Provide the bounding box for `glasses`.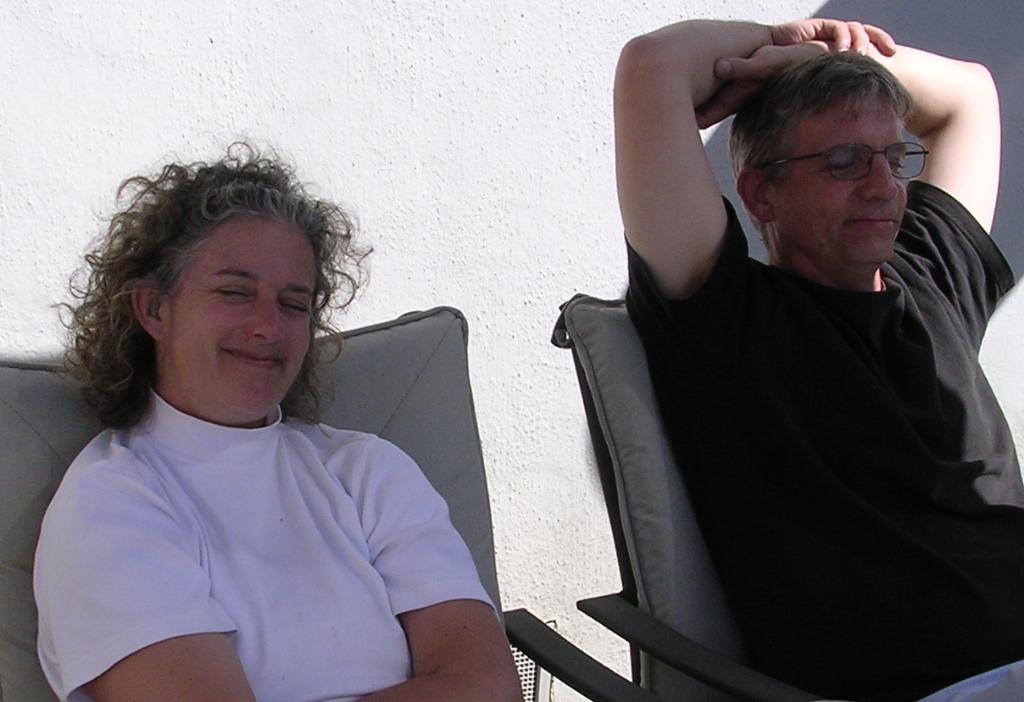
bbox=(783, 125, 932, 180).
